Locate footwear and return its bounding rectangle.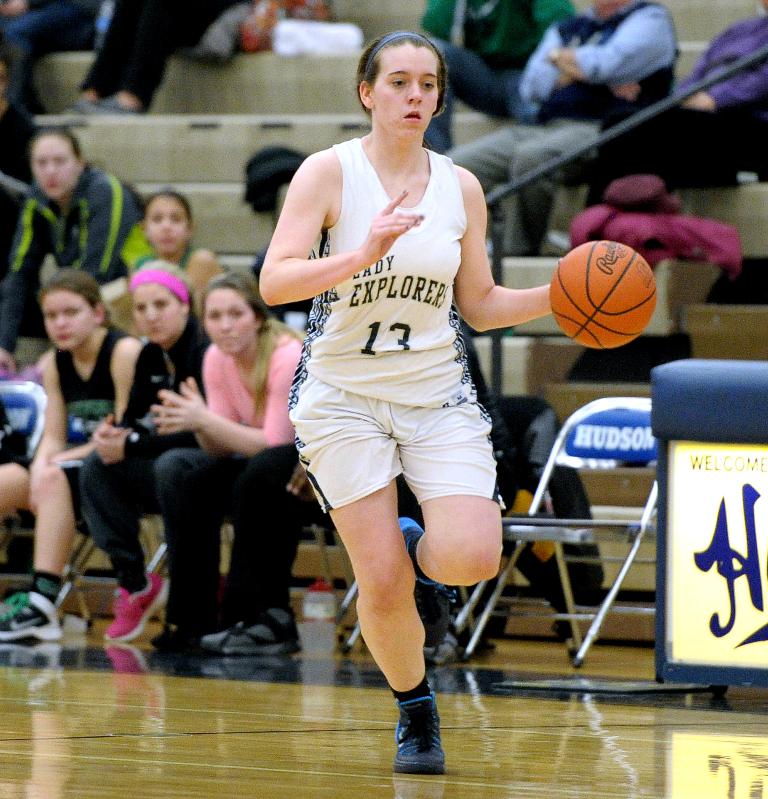
[x1=98, y1=571, x2=176, y2=643].
